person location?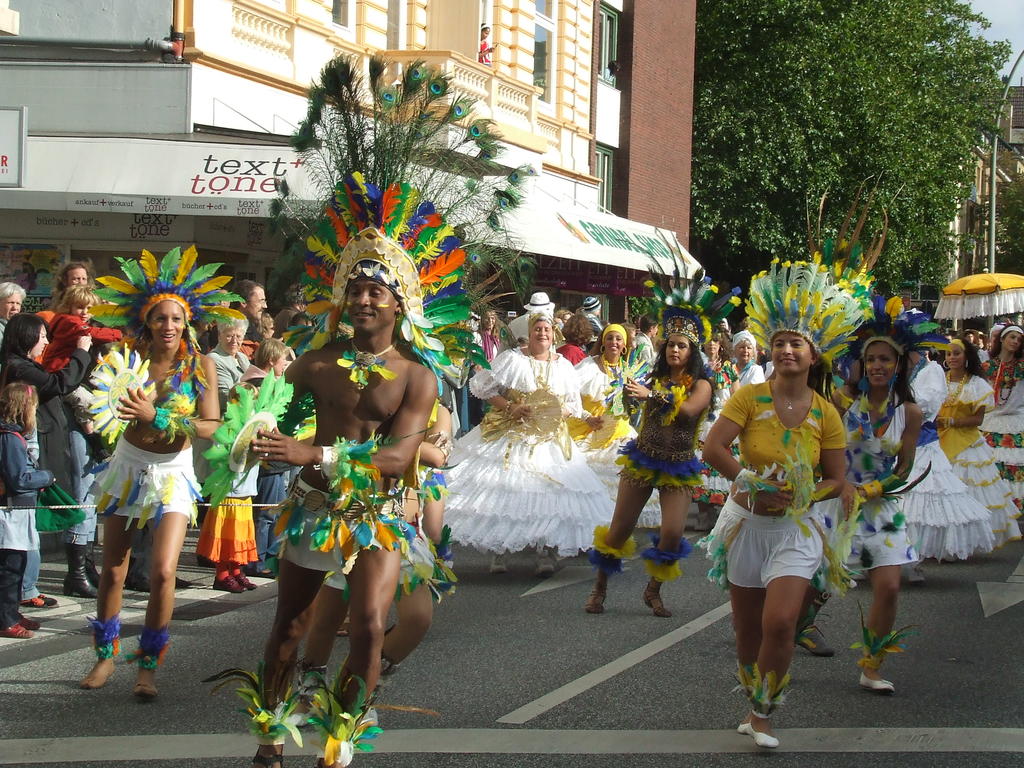
(left=730, top=335, right=767, bottom=396)
